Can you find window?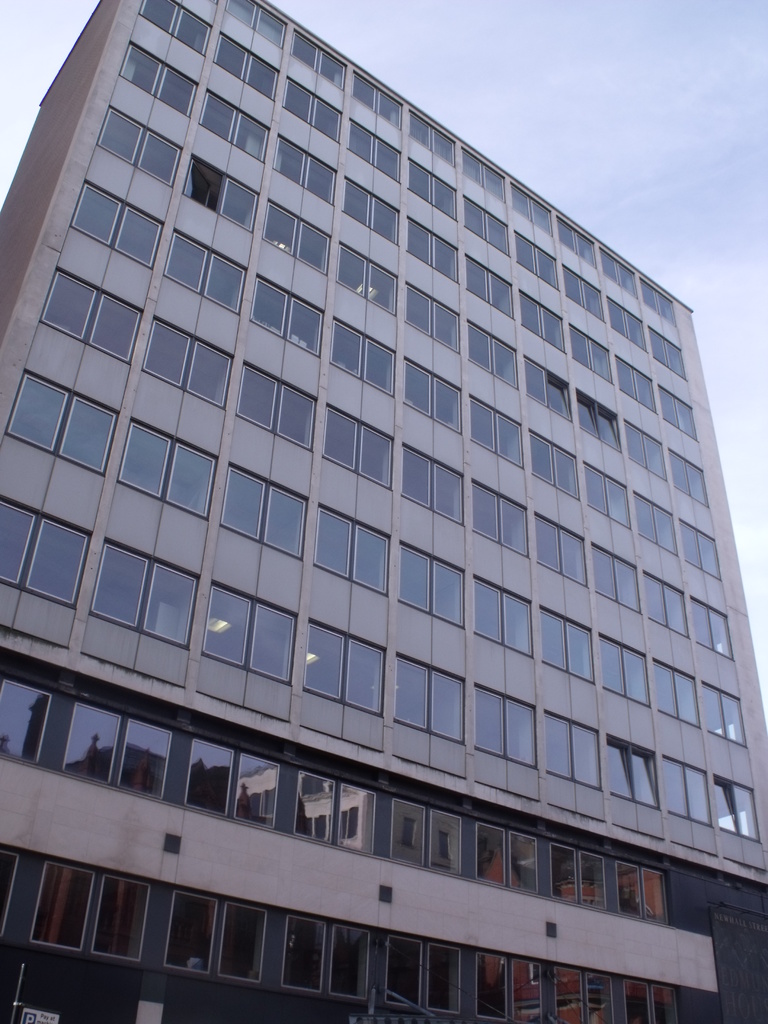
Yes, bounding box: select_region(652, 658, 701, 726).
